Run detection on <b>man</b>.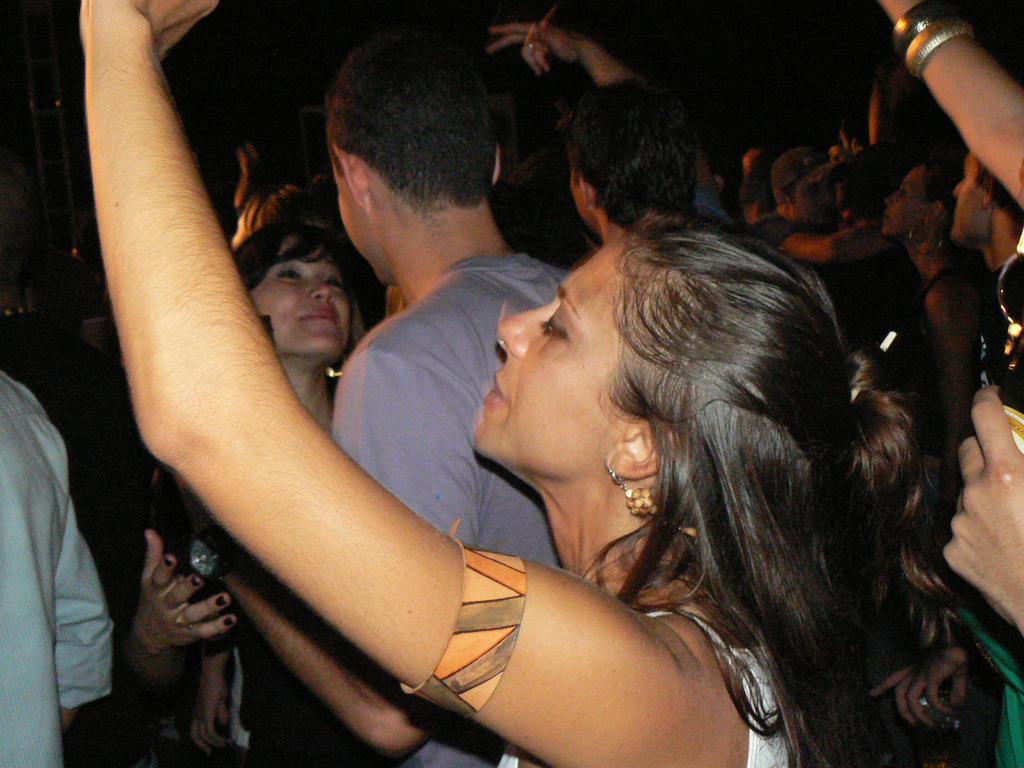
Result: bbox=(678, 116, 750, 230).
